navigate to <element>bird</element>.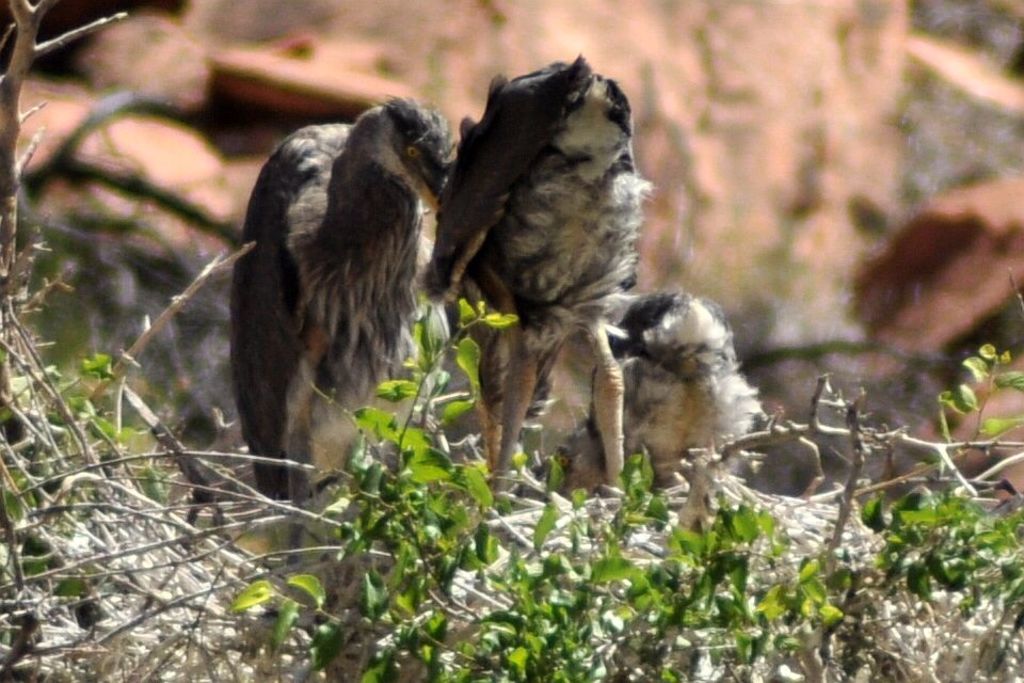
Navigation target: <box>539,288,769,492</box>.
